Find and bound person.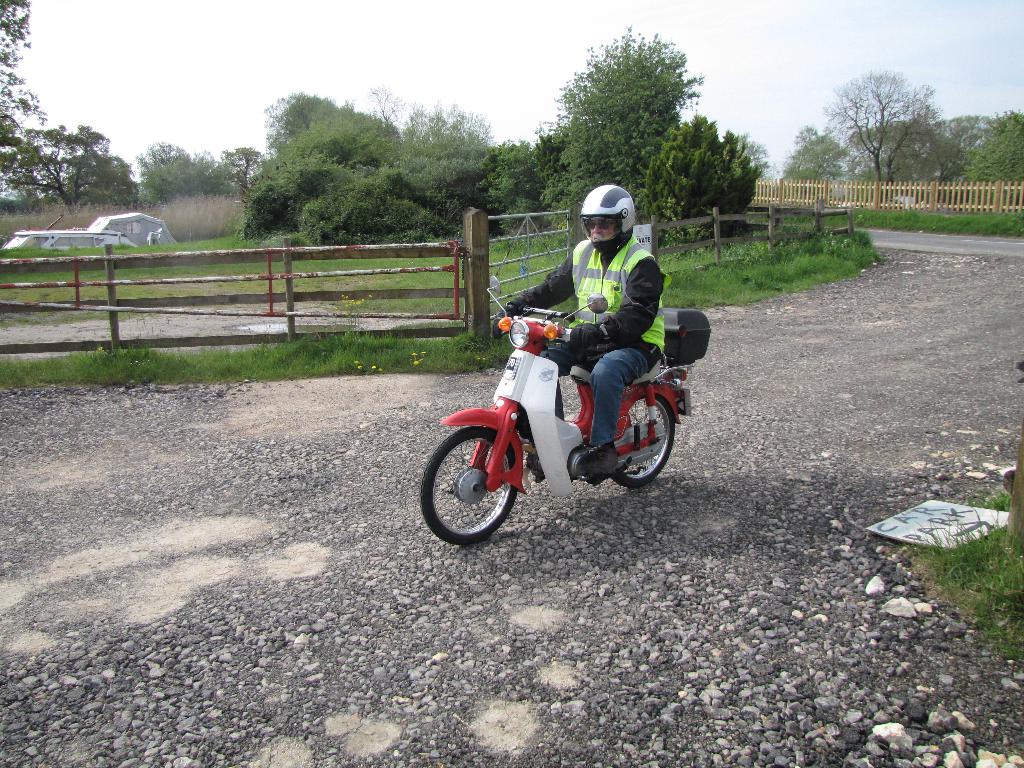
Bound: locate(491, 180, 700, 483).
